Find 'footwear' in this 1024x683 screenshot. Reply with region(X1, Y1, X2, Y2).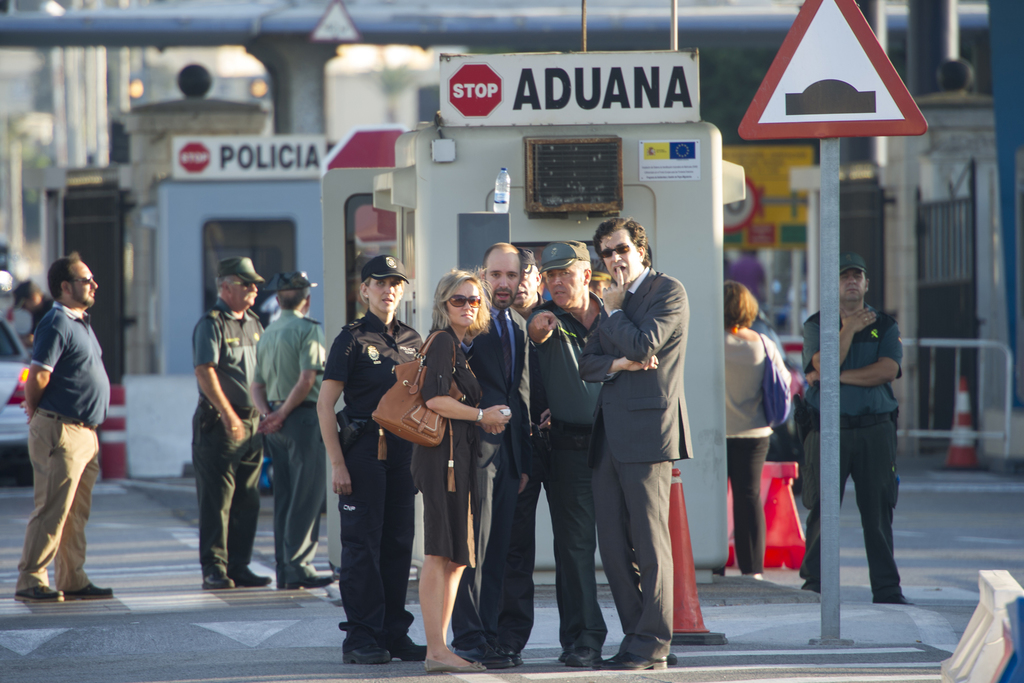
region(12, 585, 60, 604).
